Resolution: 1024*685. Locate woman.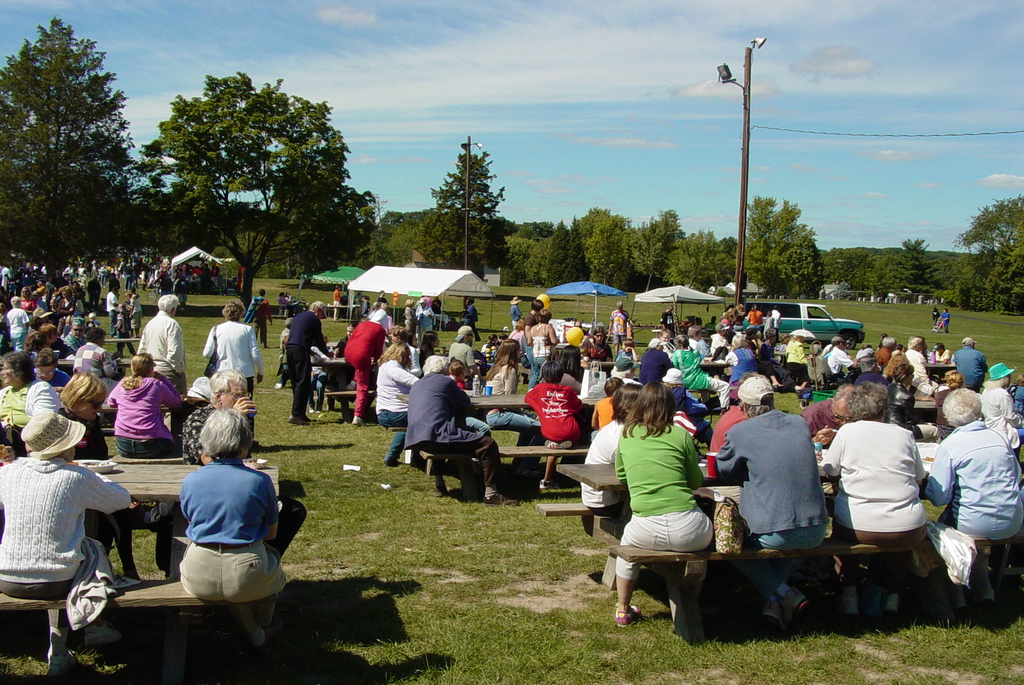
locate(178, 405, 289, 650).
